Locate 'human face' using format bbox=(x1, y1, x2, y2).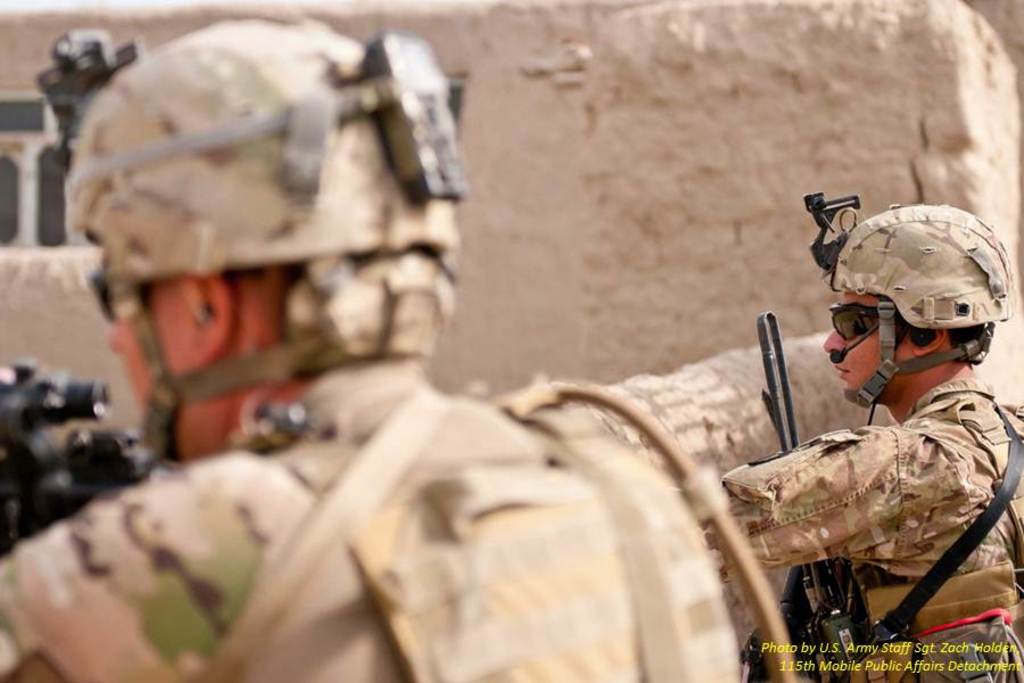
bbox=(104, 273, 195, 466).
